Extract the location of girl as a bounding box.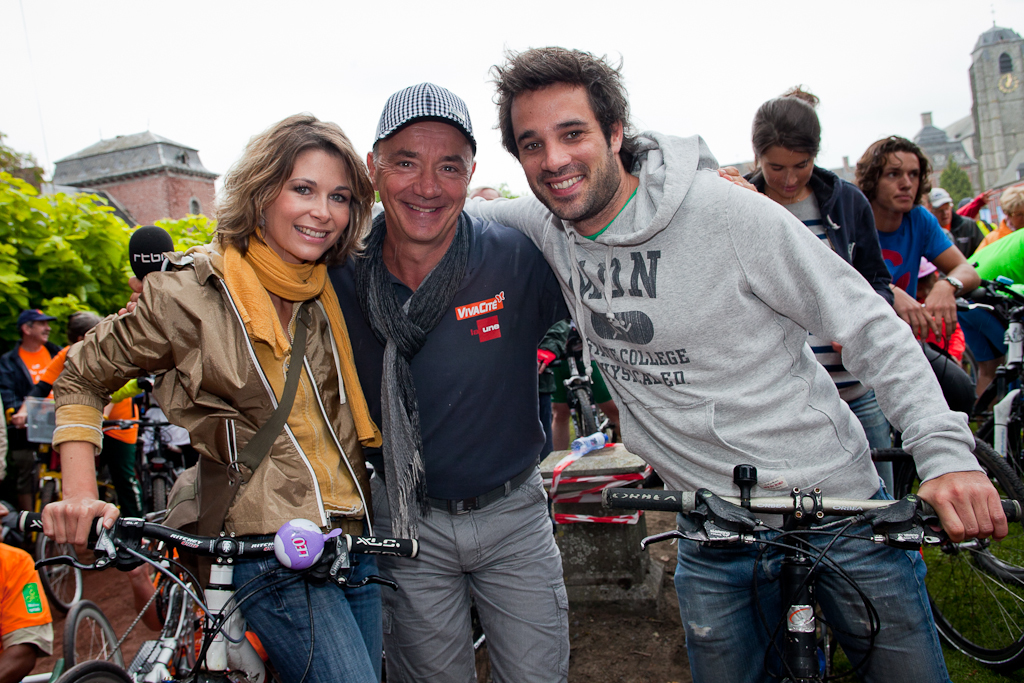
x1=36, y1=99, x2=505, y2=682.
